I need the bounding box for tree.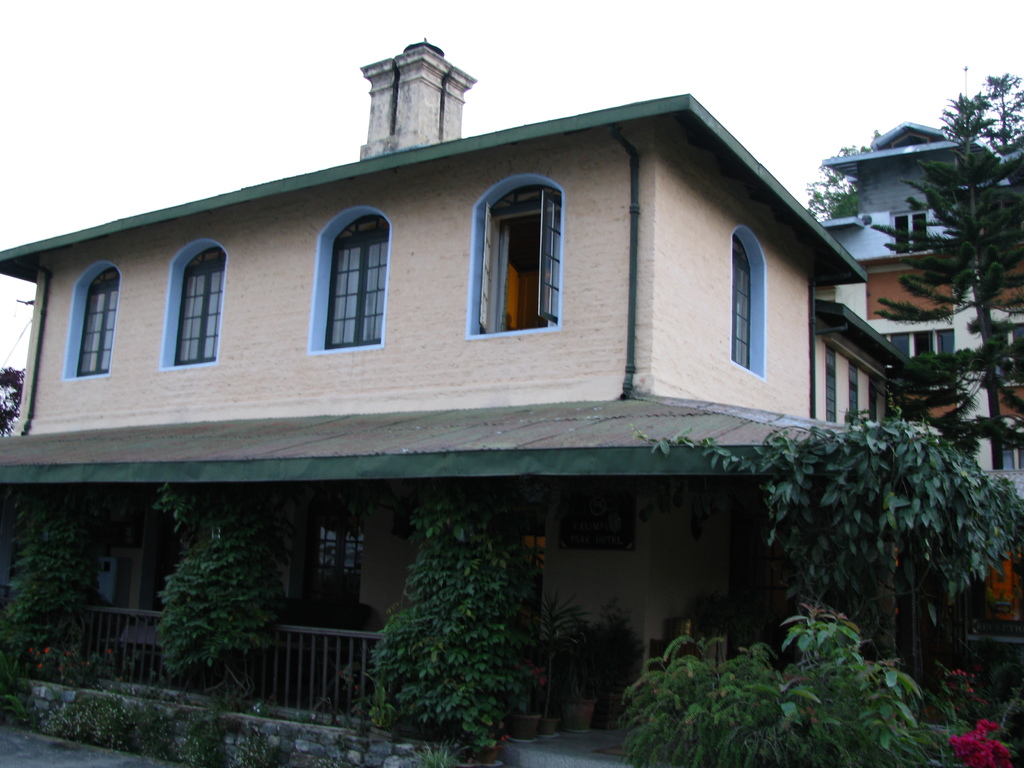
Here it is: l=806, t=129, r=887, b=225.
